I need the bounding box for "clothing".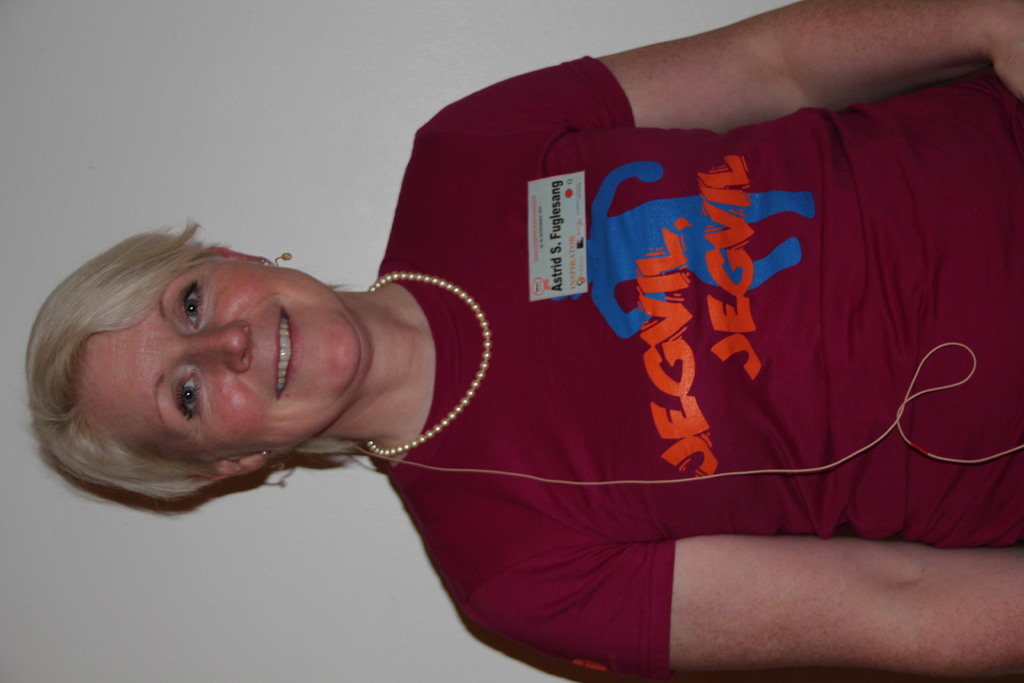
Here it is: left=360, top=40, right=1023, bottom=682.
